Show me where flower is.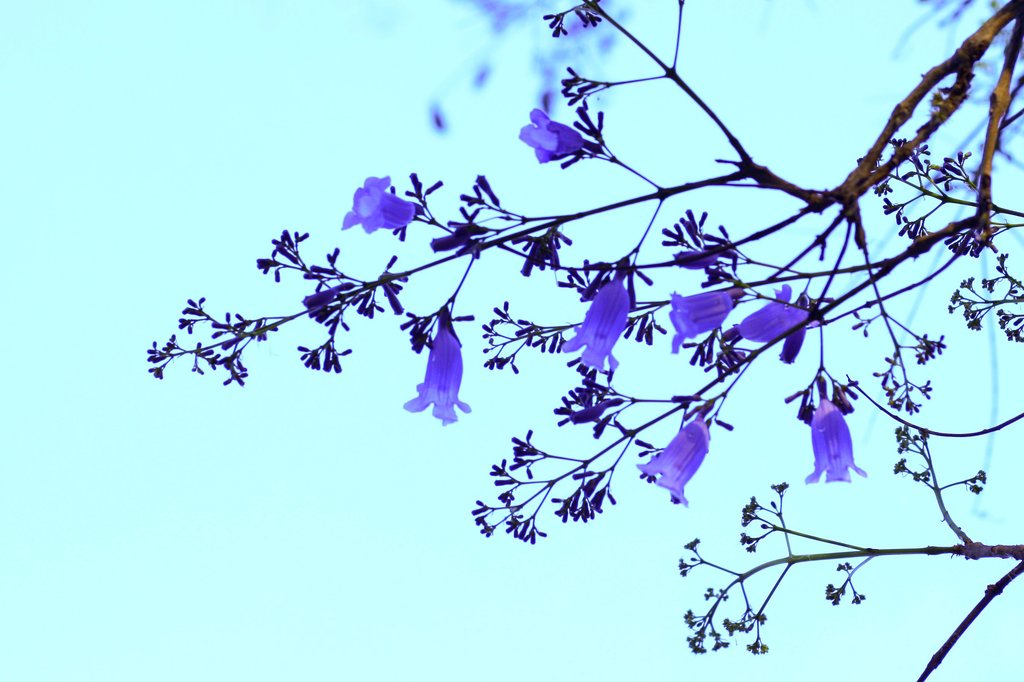
flower is at <bbox>803, 388, 868, 482</bbox>.
